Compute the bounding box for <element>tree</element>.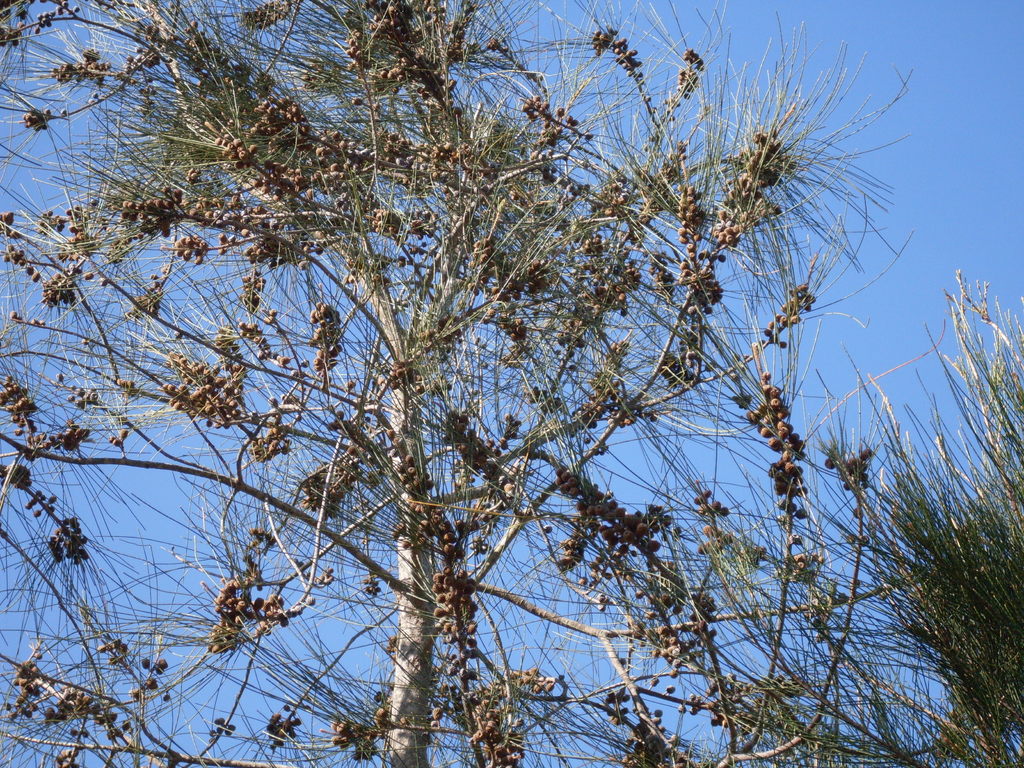
detection(32, 8, 988, 760).
